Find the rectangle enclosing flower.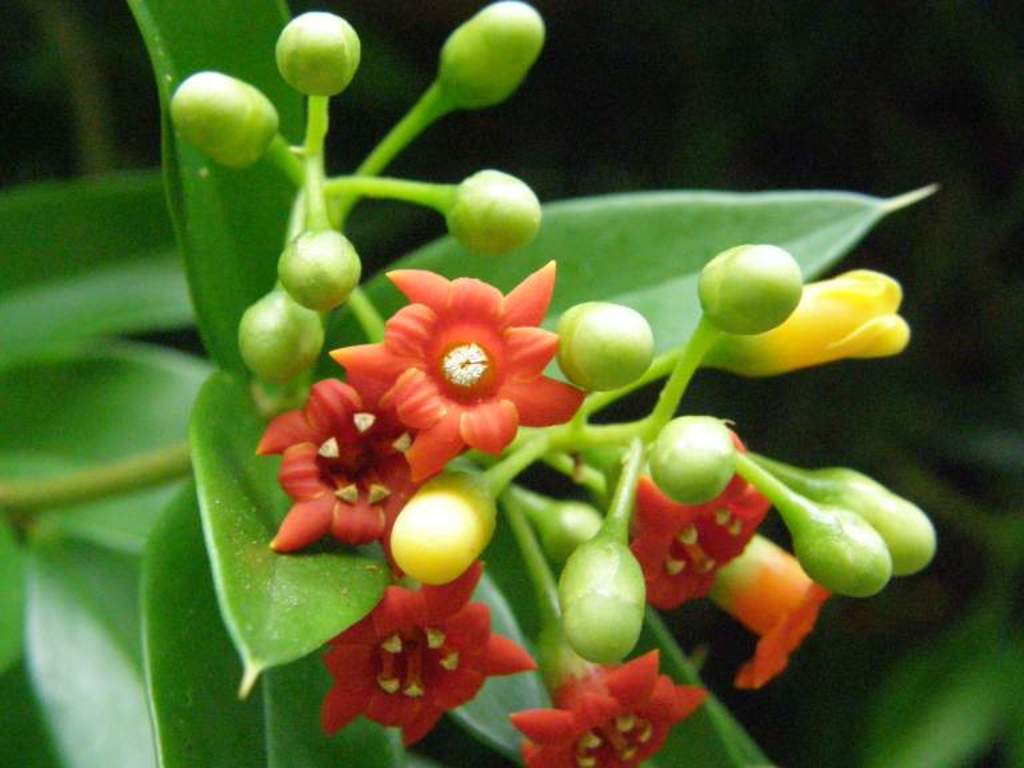
bbox=(692, 532, 848, 715).
